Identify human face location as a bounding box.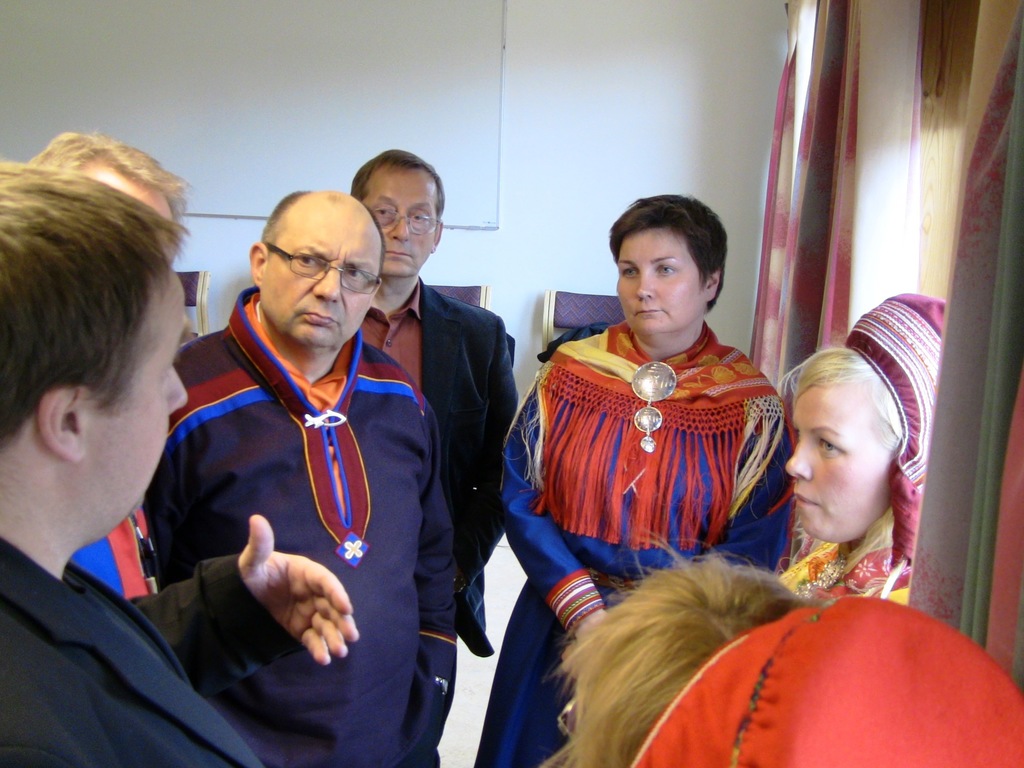
rect(614, 227, 708, 343).
